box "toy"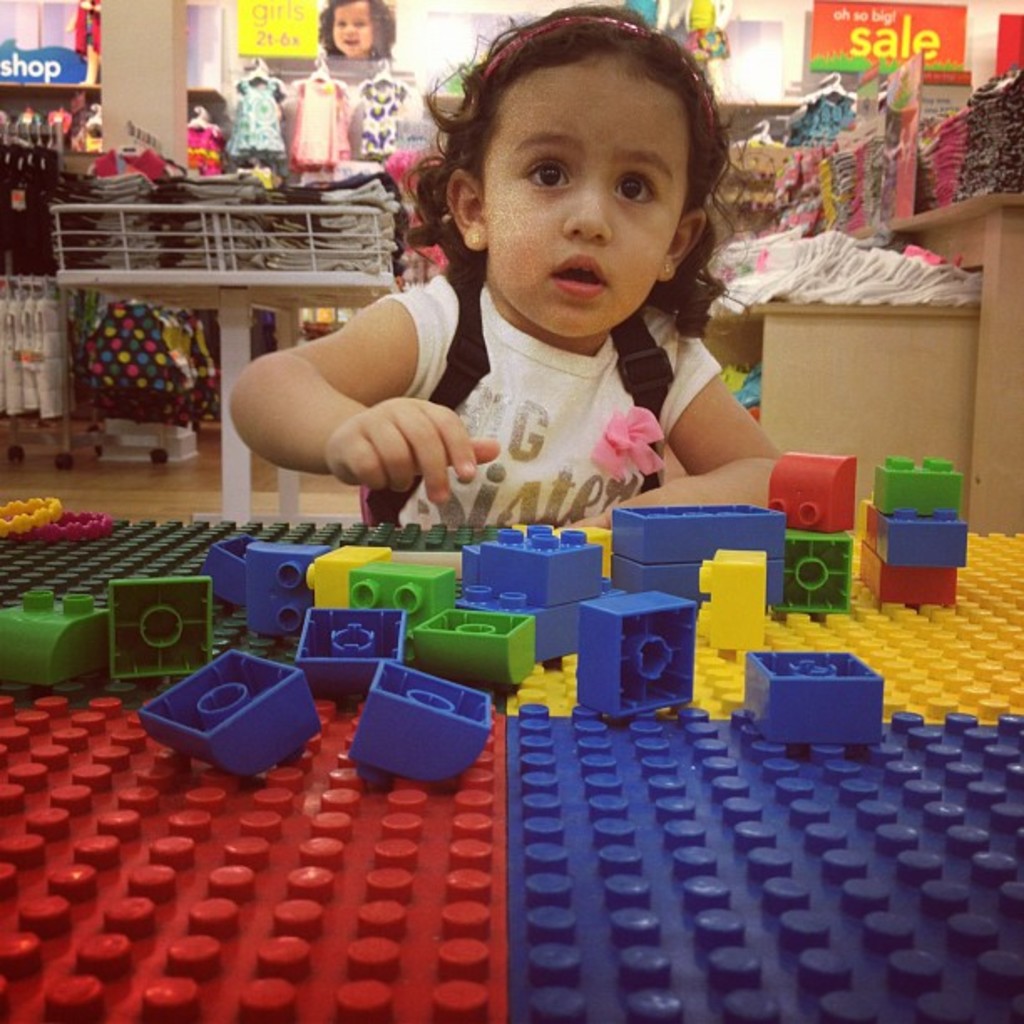
box=[579, 591, 699, 719]
